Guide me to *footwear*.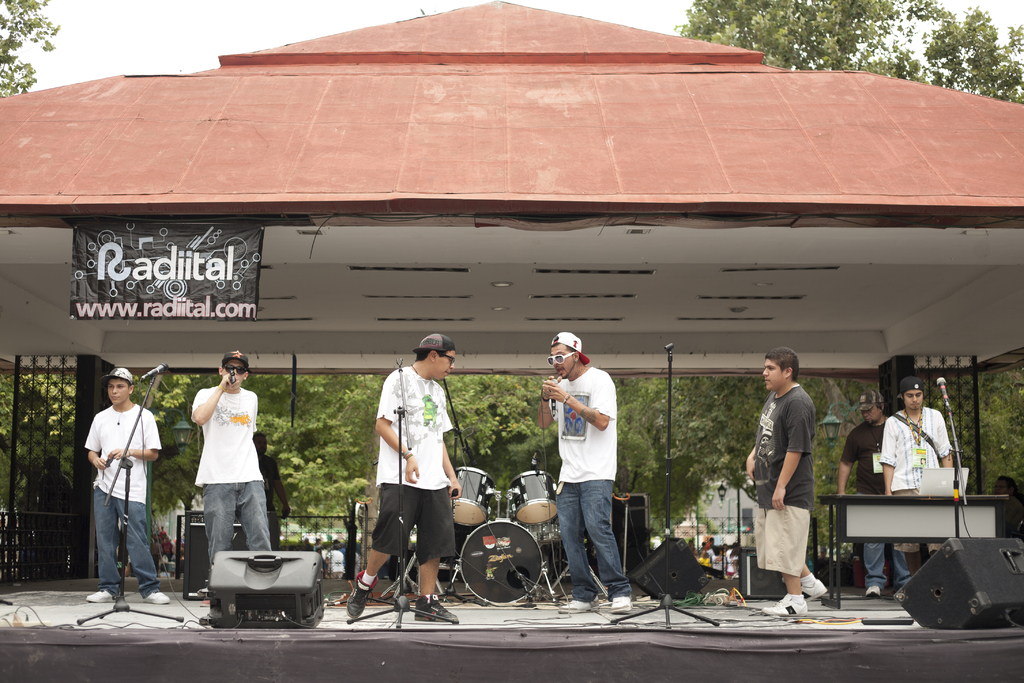
Guidance: rect(802, 573, 827, 598).
